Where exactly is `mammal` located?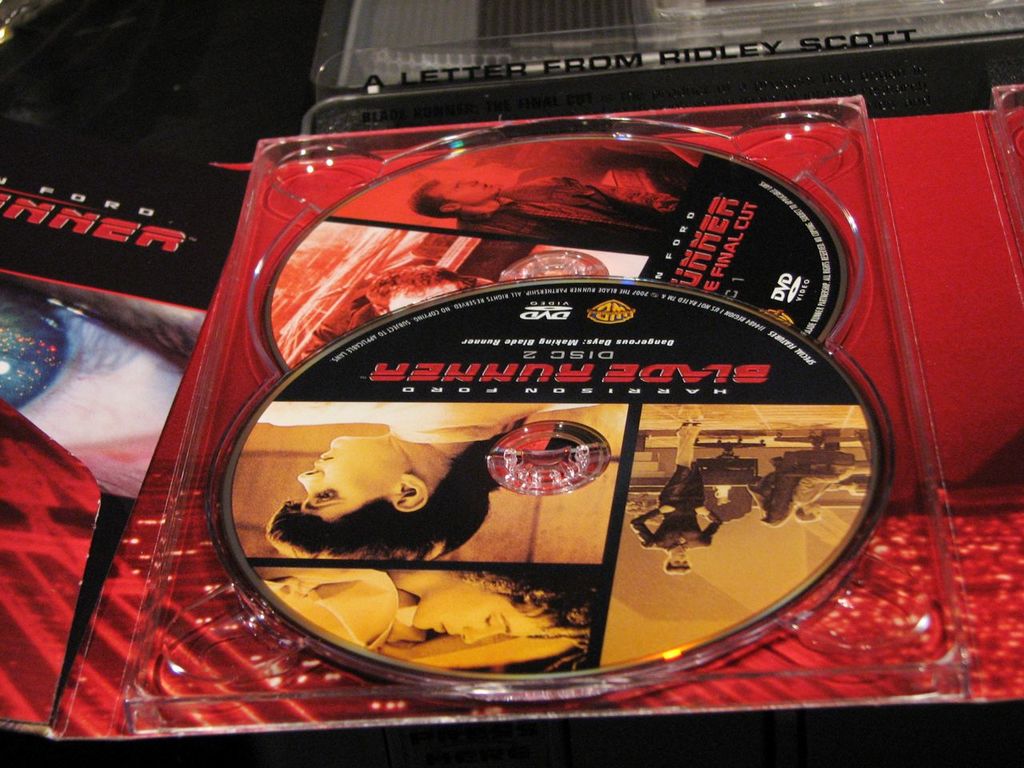
Its bounding box is crop(341, 270, 394, 331).
